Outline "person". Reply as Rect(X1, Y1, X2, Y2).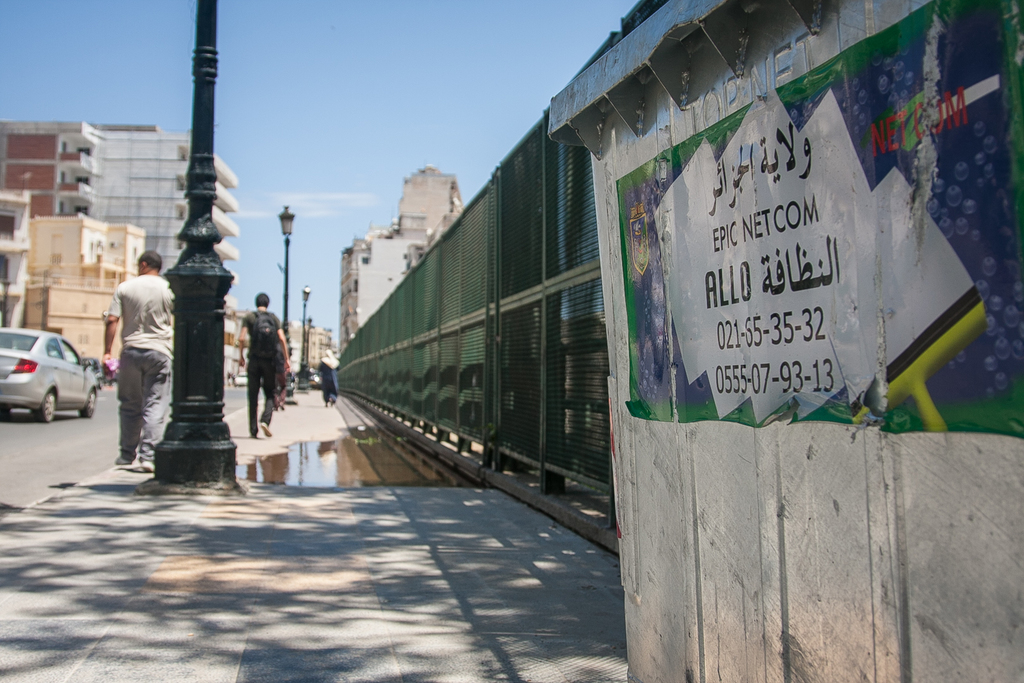
Rect(98, 362, 122, 391).
